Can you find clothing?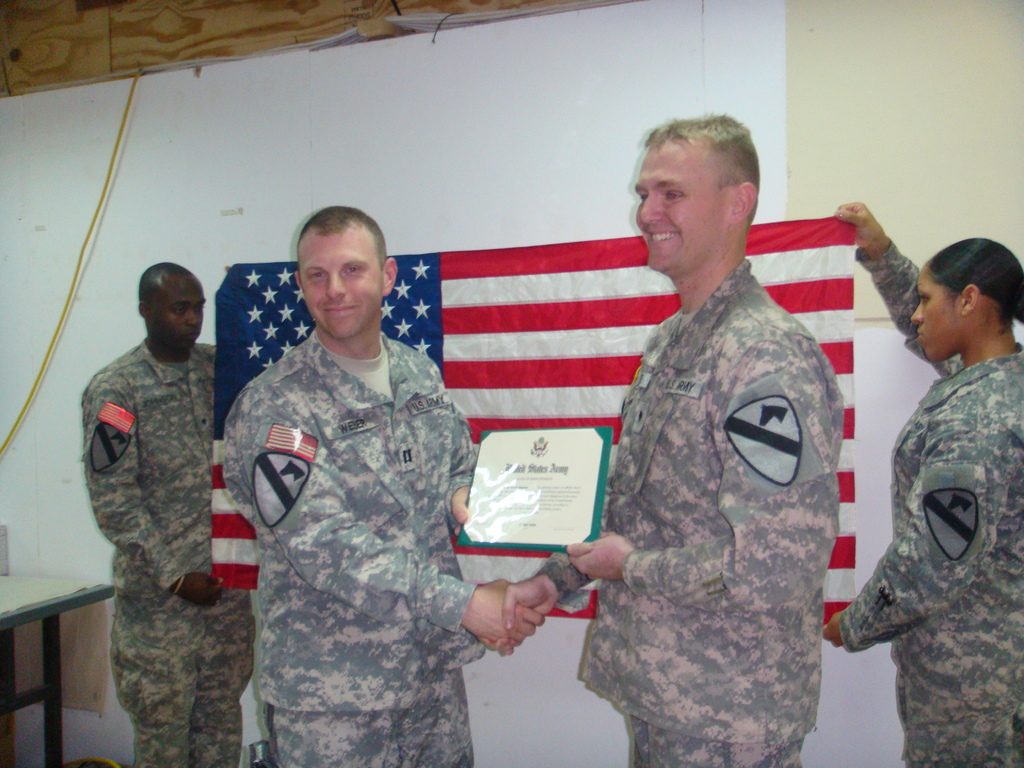
Yes, bounding box: l=82, t=325, r=253, b=767.
